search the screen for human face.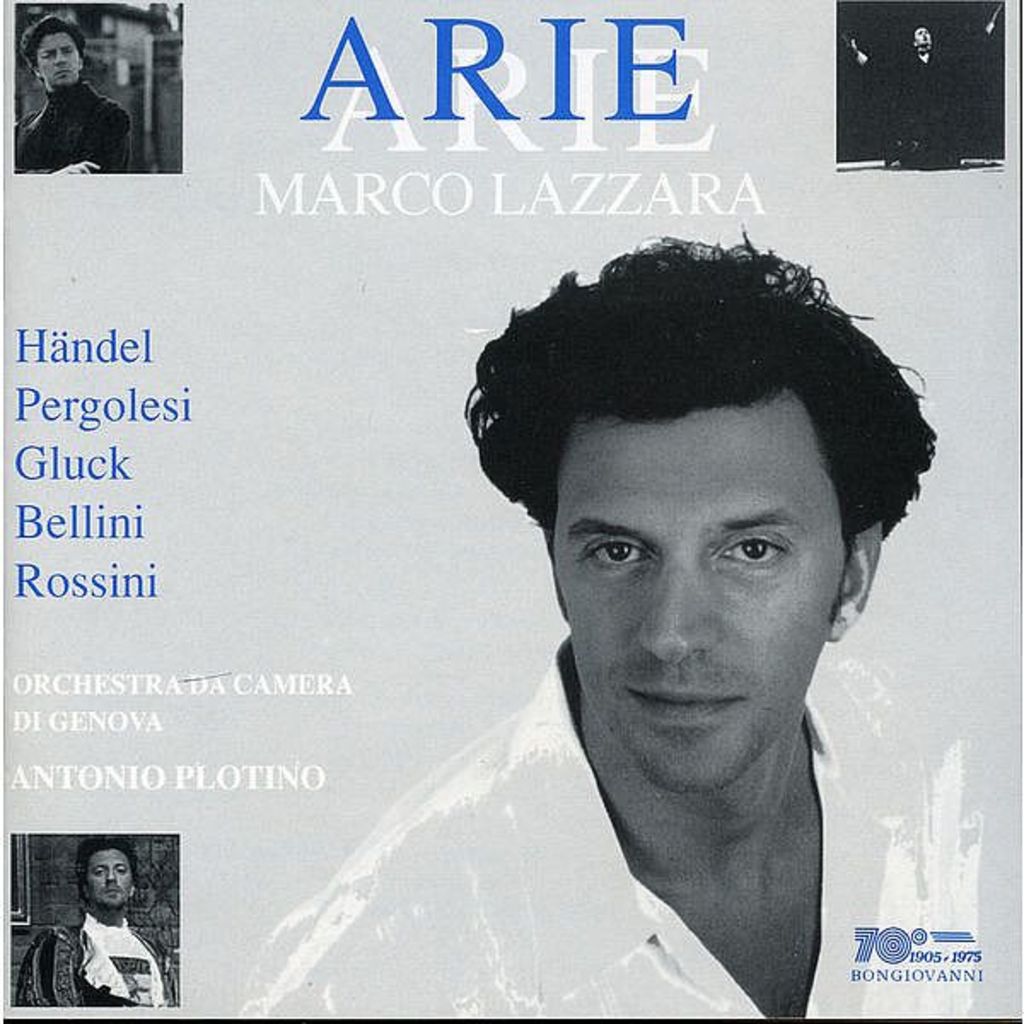
Found at 32 29 80 82.
